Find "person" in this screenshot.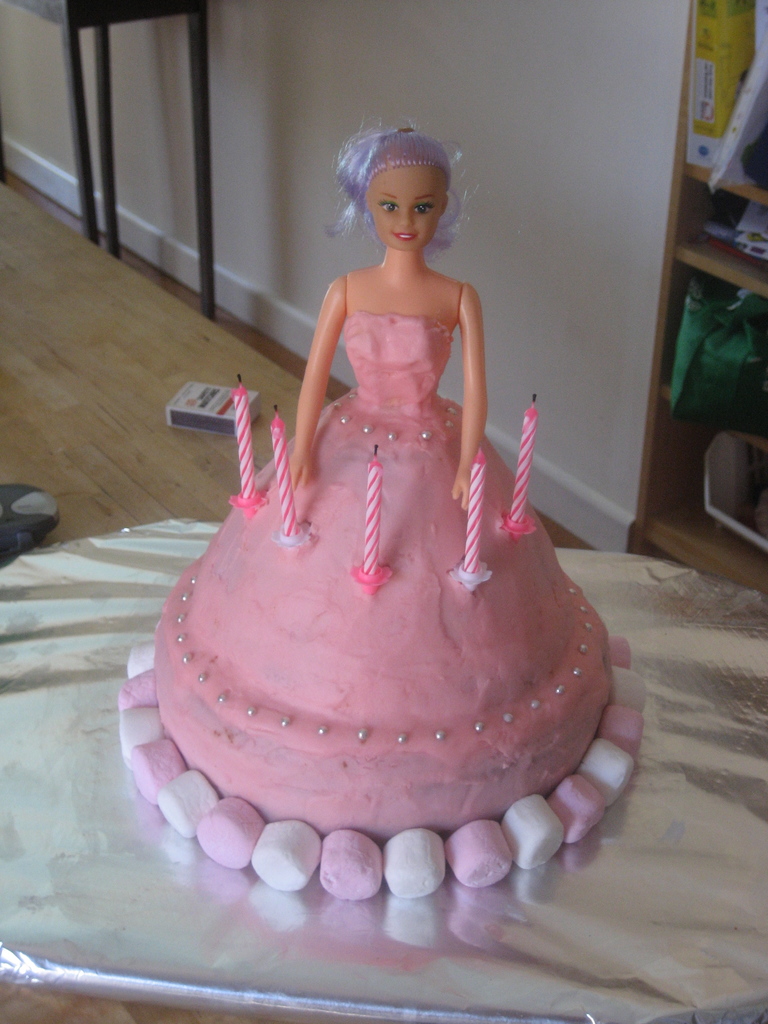
The bounding box for "person" is x1=120 y1=86 x2=620 y2=878.
